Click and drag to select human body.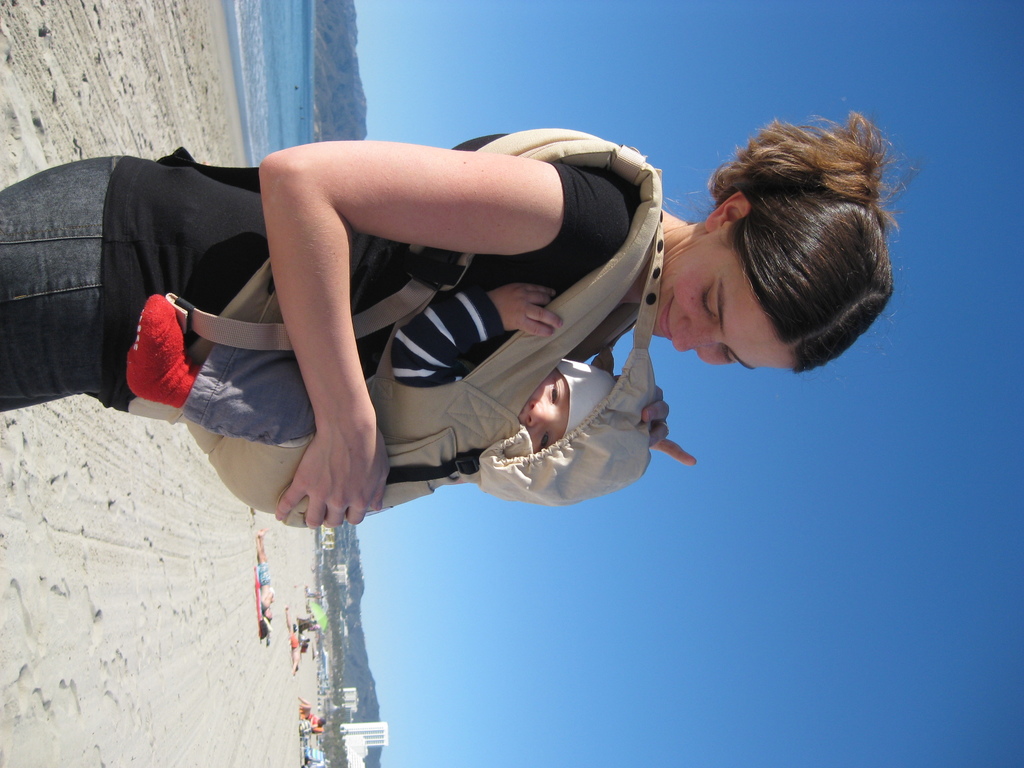
Selection: 0:105:919:532.
